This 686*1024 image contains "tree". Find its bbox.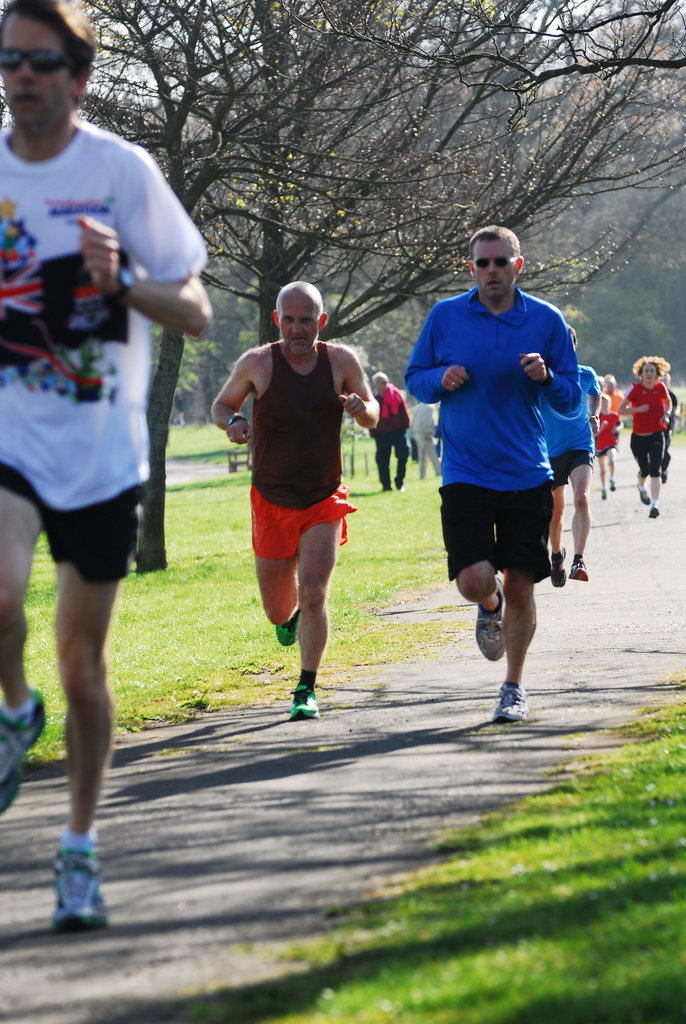
left=316, top=0, right=685, bottom=372.
